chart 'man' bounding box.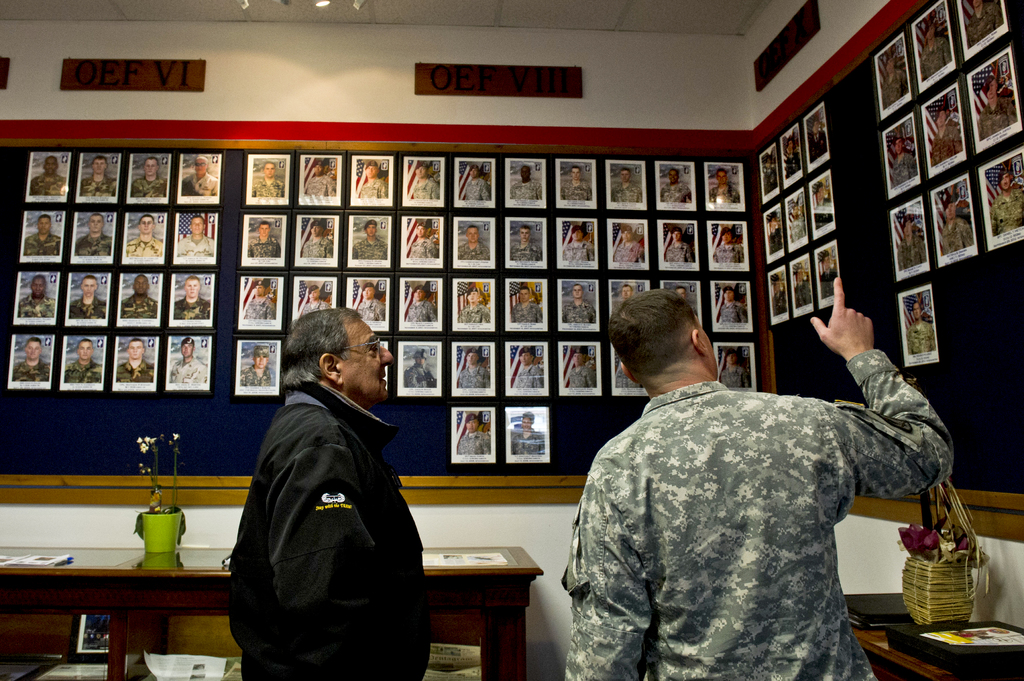
Charted: [182, 157, 219, 197].
